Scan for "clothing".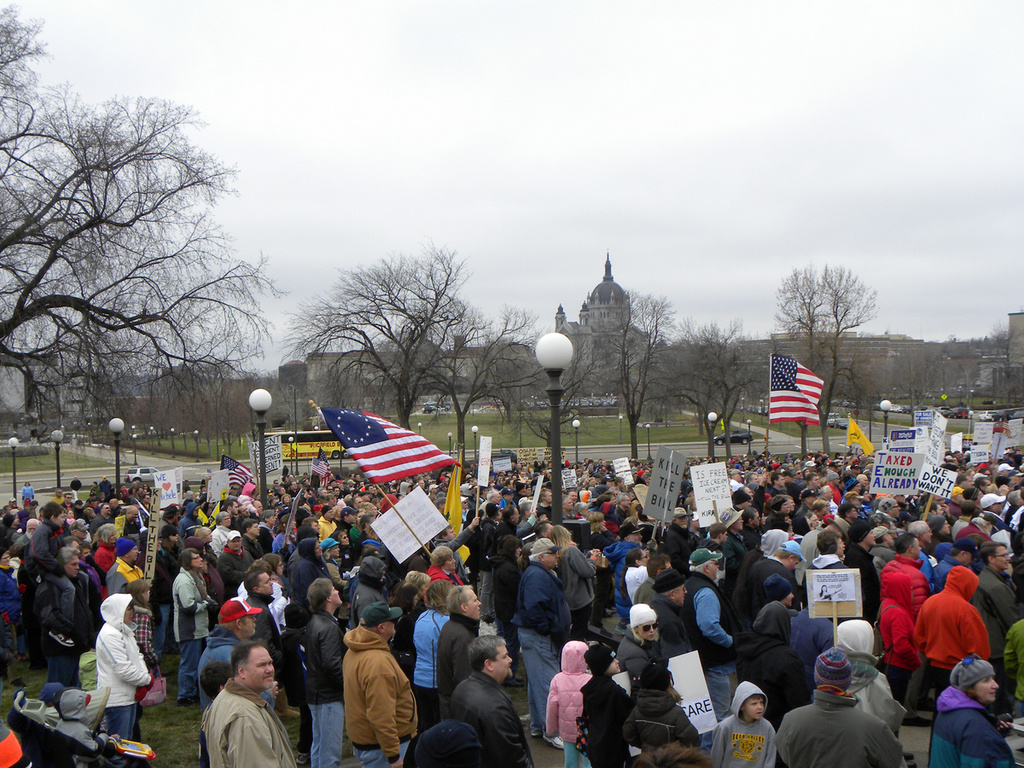
Scan result: rect(217, 550, 255, 591).
